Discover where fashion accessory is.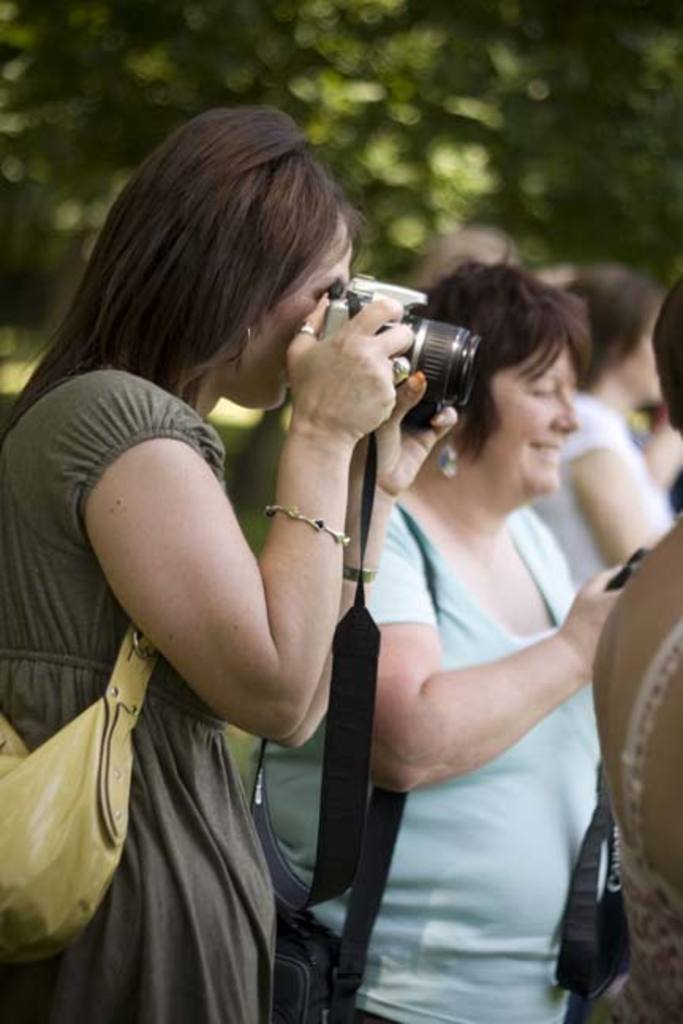
Discovered at (432,435,462,479).
